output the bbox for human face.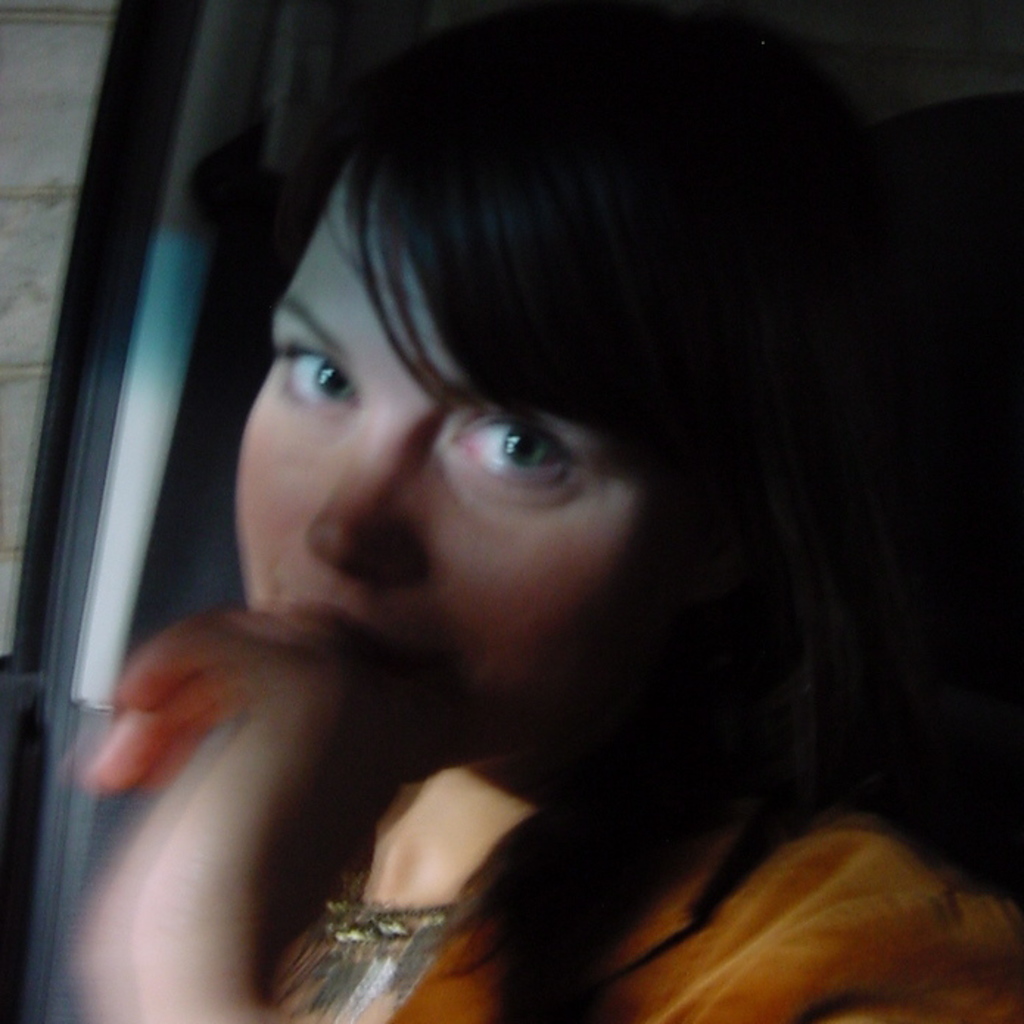
[x1=236, y1=165, x2=659, y2=713].
